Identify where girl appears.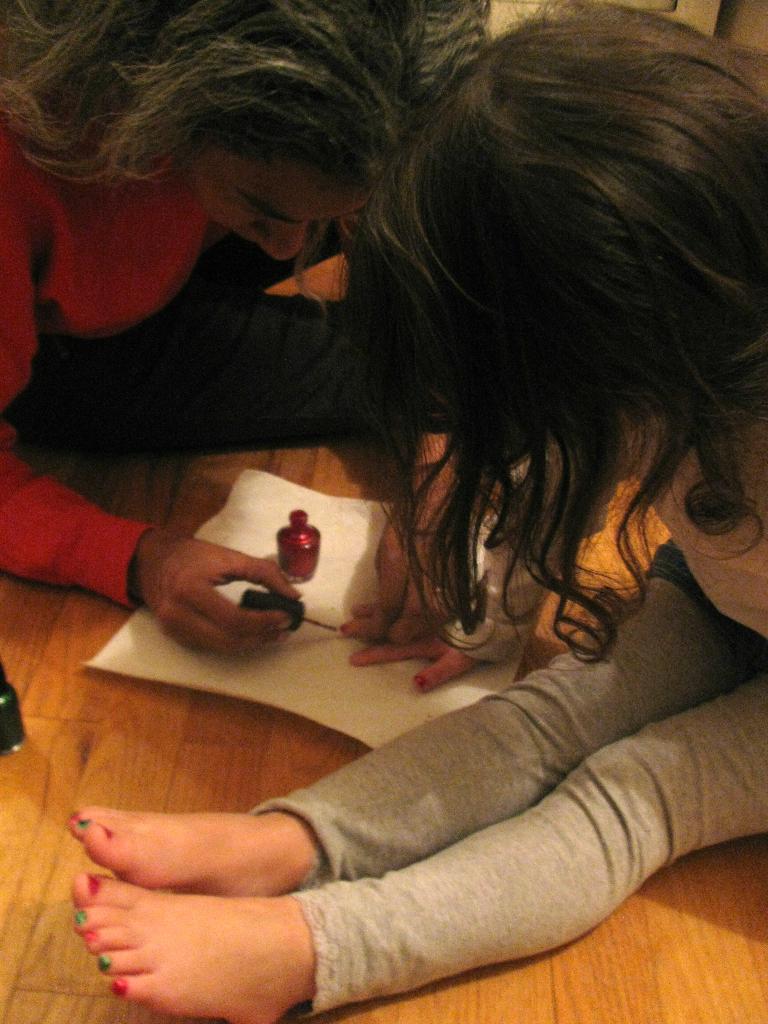
Appears at Rect(78, 5, 767, 1023).
